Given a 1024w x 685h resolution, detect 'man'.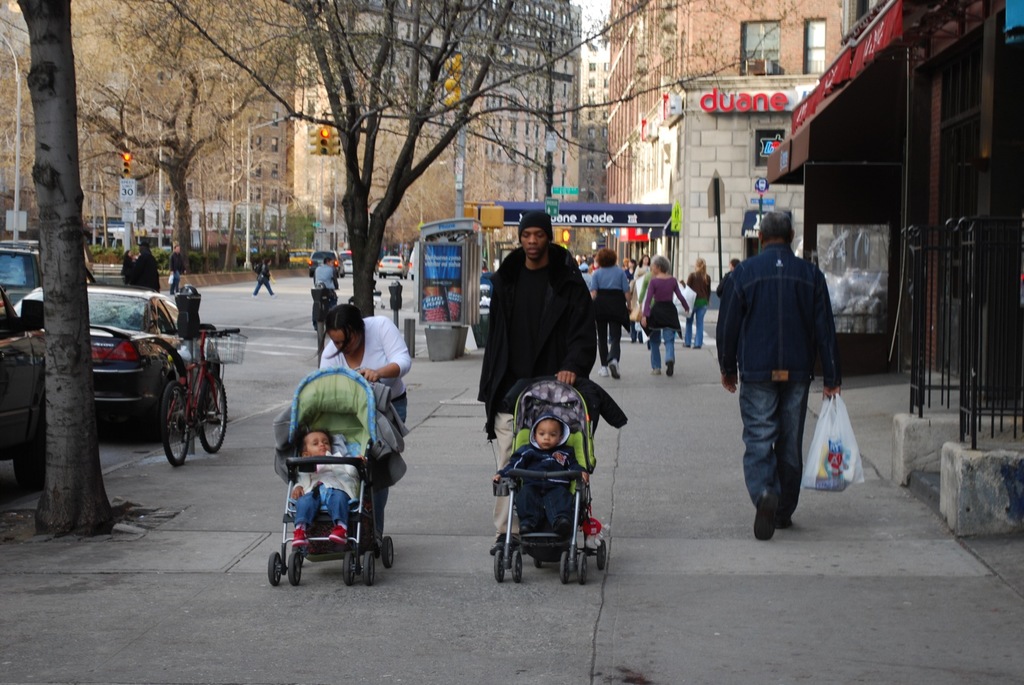
<bbox>311, 258, 335, 335</bbox>.
